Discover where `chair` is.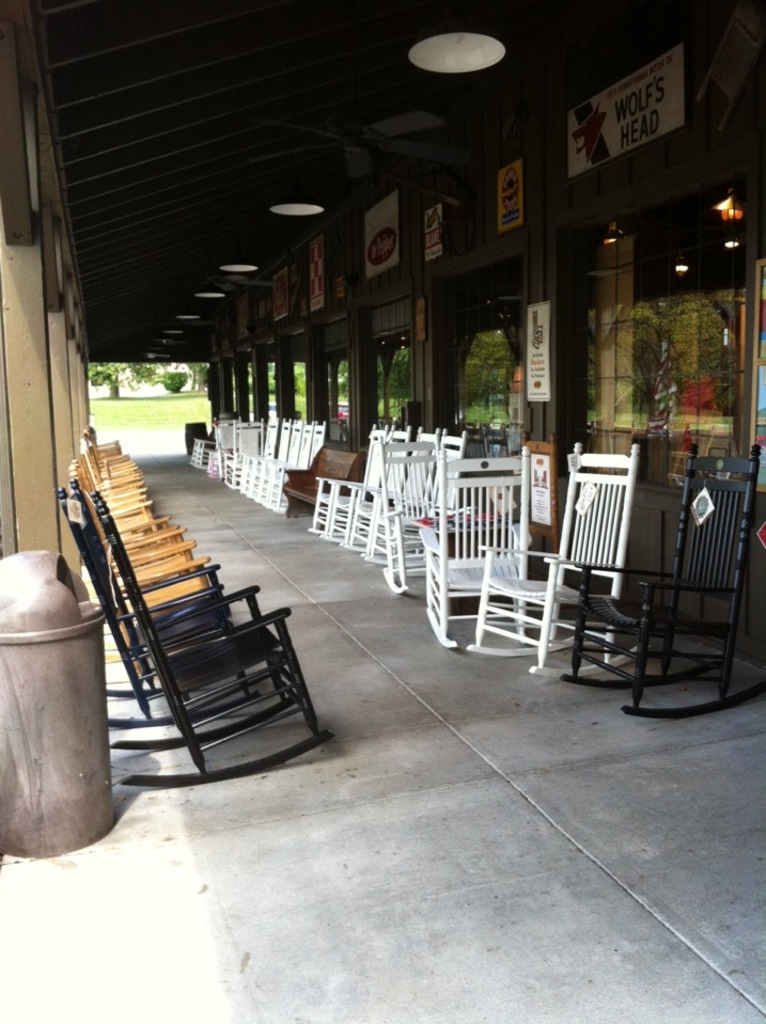
Discovered at 326:434:410:549.
